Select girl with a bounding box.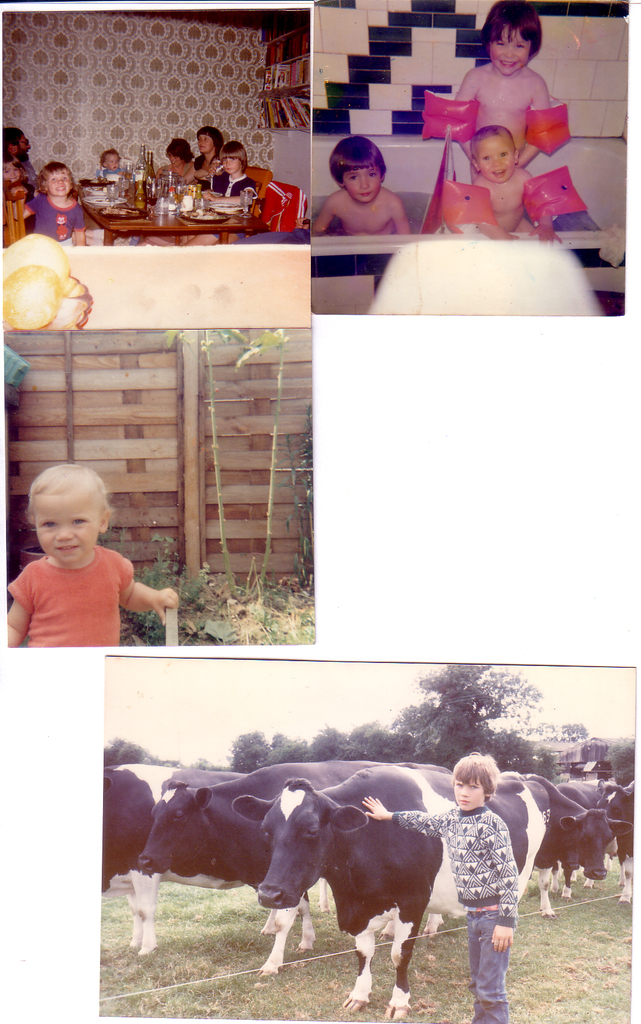
locate(25, 162, 79, 241).
